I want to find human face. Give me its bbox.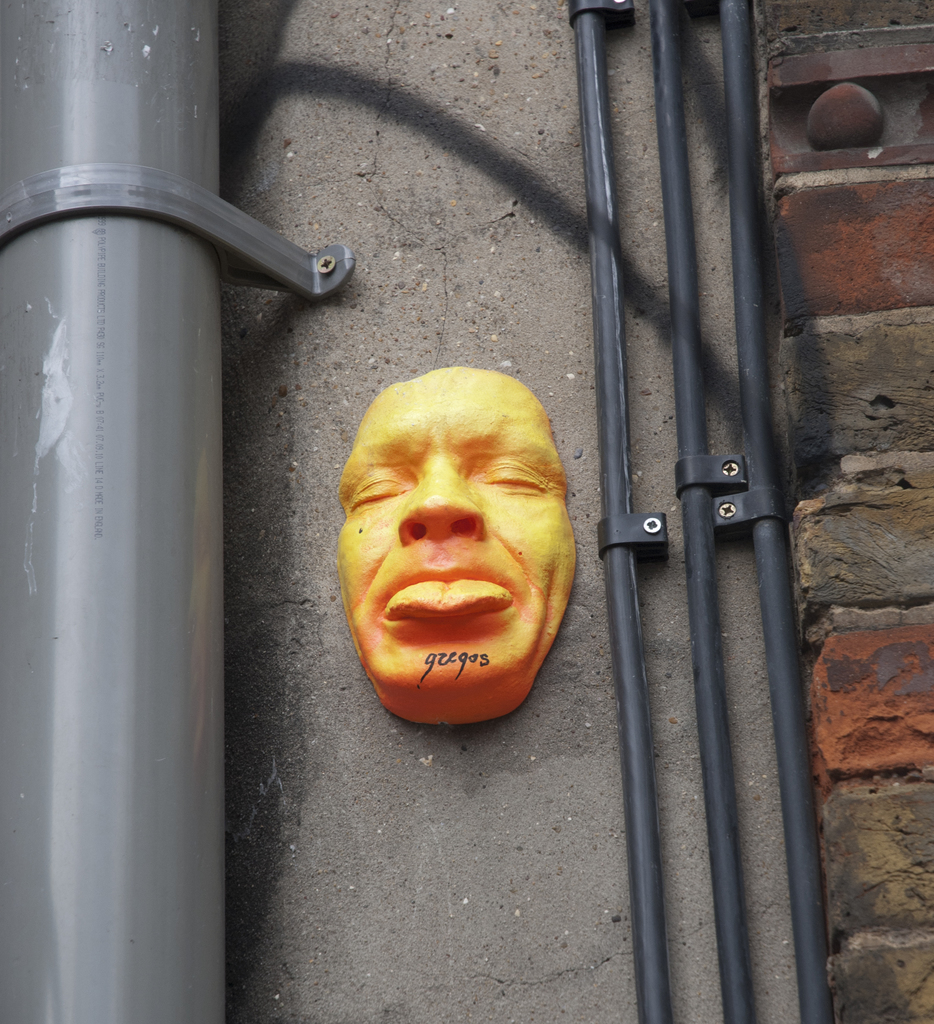
left=332, top=363, right=578, bottom=748.
